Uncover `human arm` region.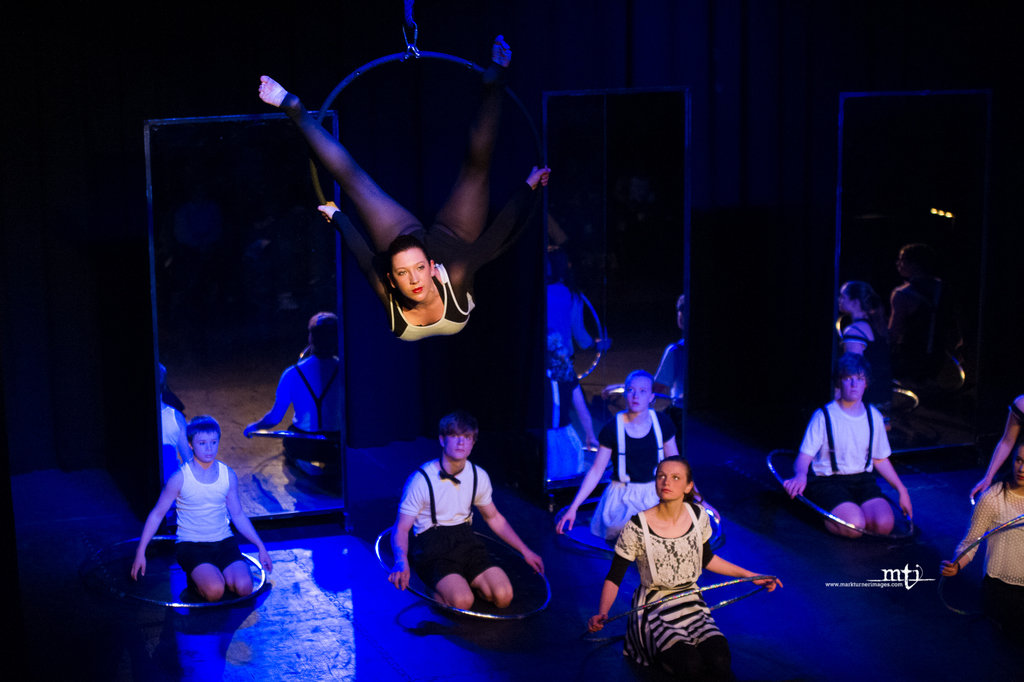
Uncovered: detection(390, 471, 423, 588).
